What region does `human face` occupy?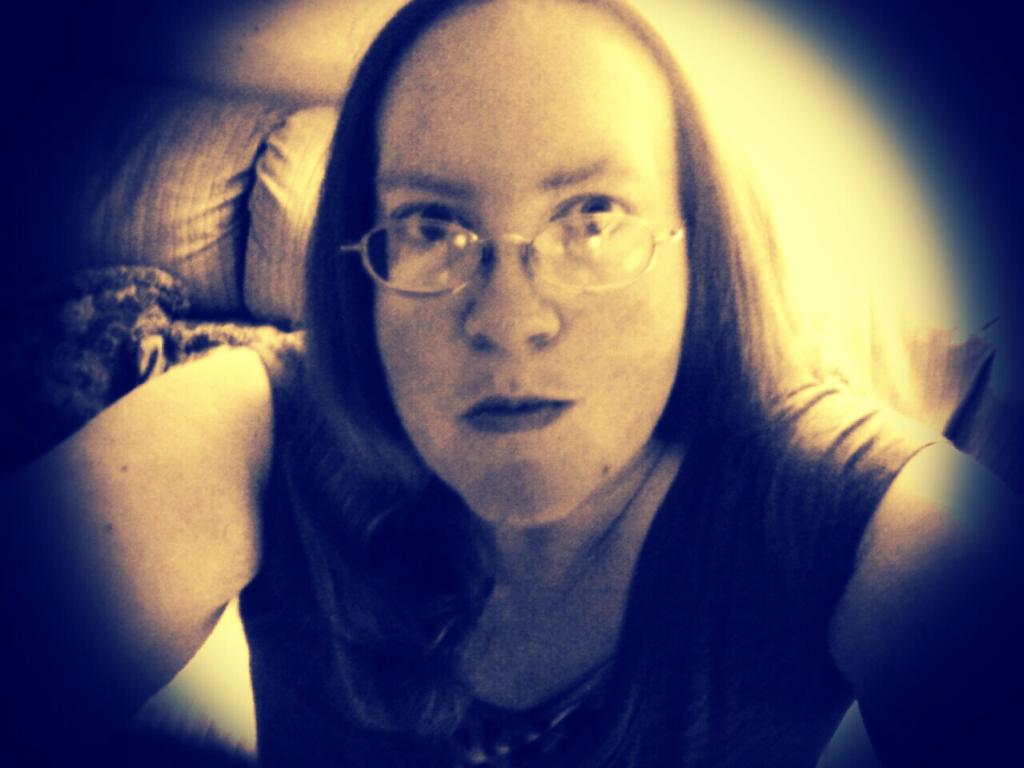
376 0 690 518.
